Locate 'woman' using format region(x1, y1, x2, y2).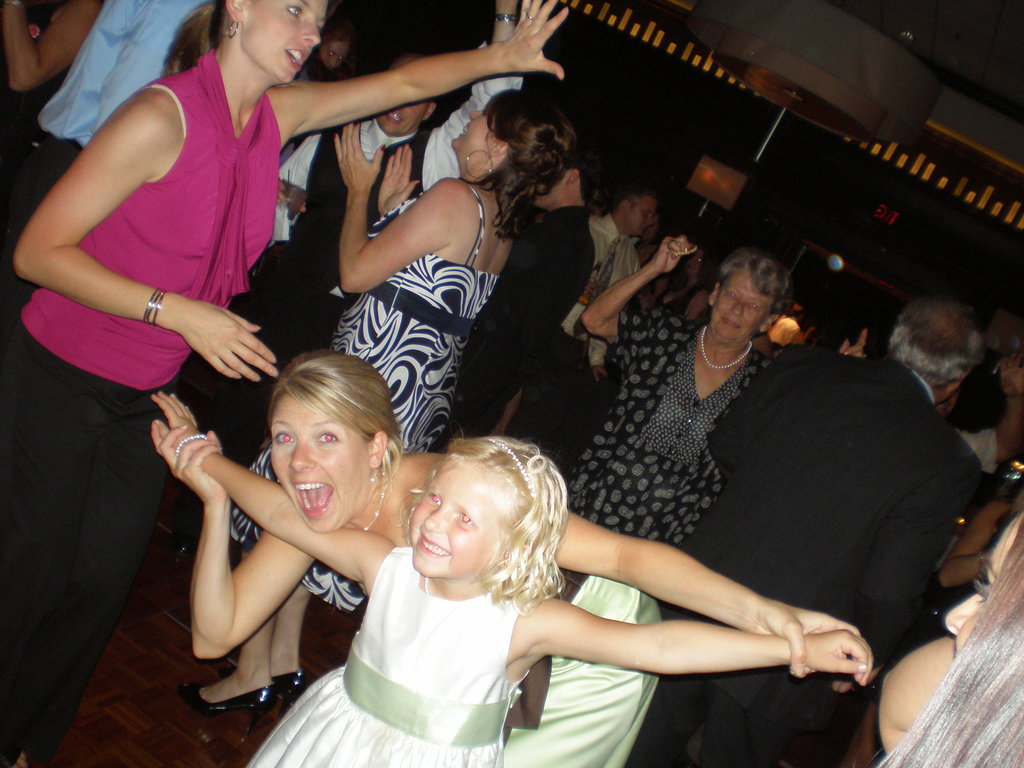
region(0, 0, 570, 767).
